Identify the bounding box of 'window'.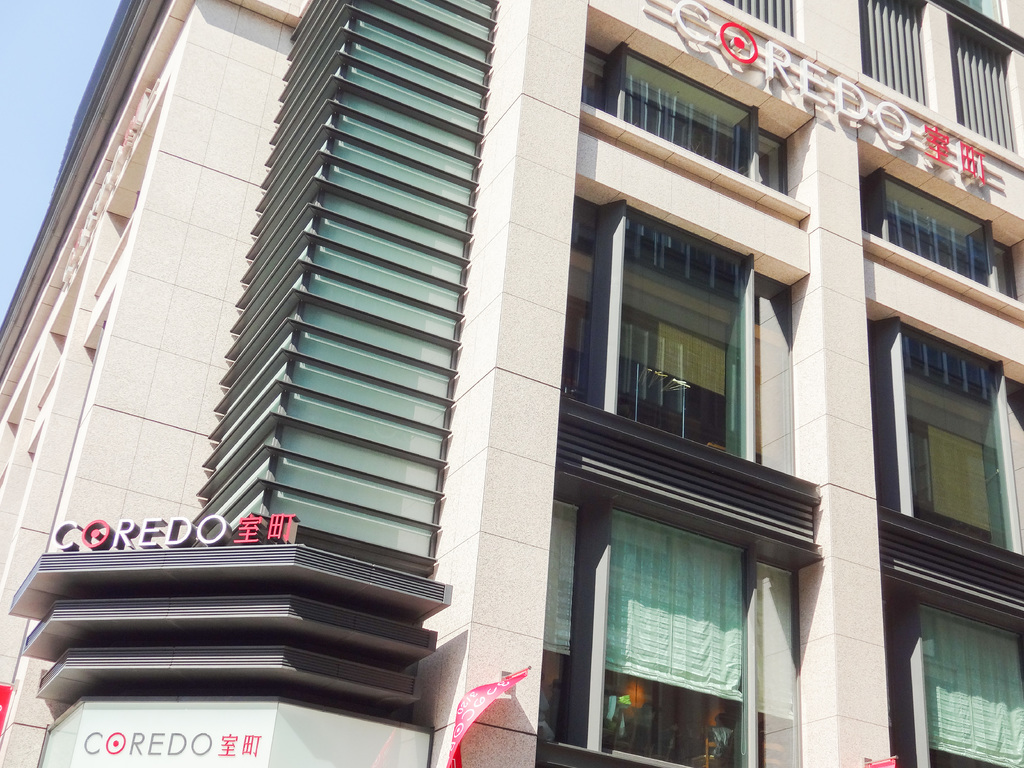
detection(595, 202, 776, 459).
